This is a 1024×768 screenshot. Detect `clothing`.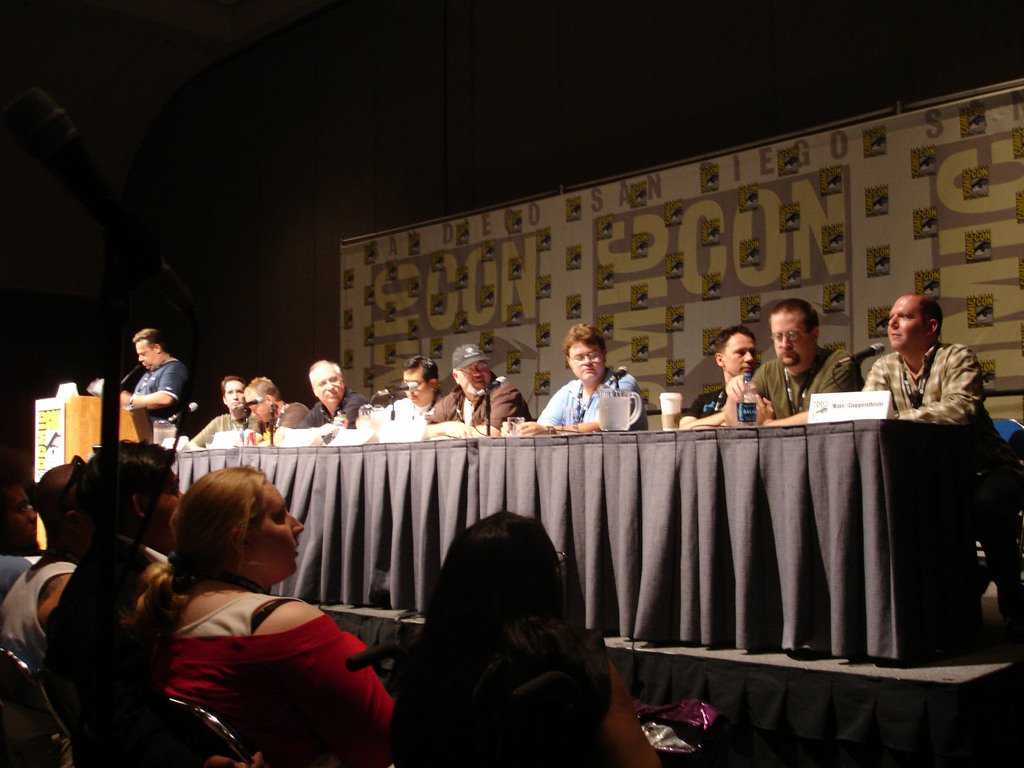
box(0, 552, 79, 664).
